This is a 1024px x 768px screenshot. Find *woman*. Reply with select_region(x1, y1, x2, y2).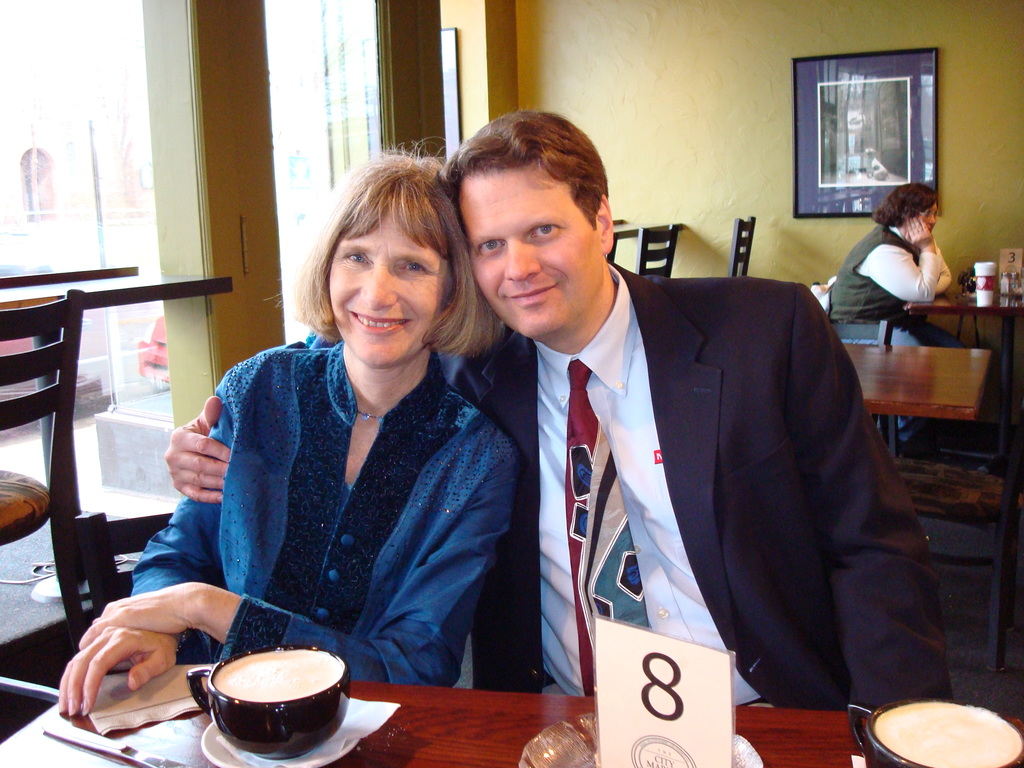
select_region(829, 177, 959, 452).
